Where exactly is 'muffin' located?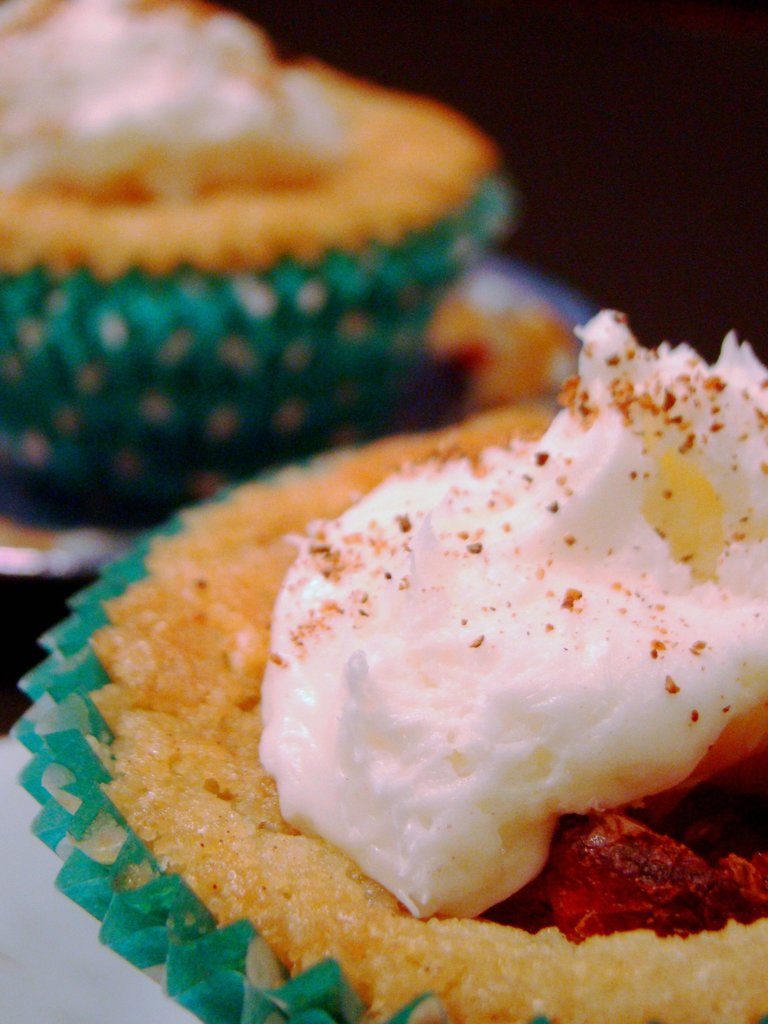
Its bounding box is box(0, 0, 511, 516).
